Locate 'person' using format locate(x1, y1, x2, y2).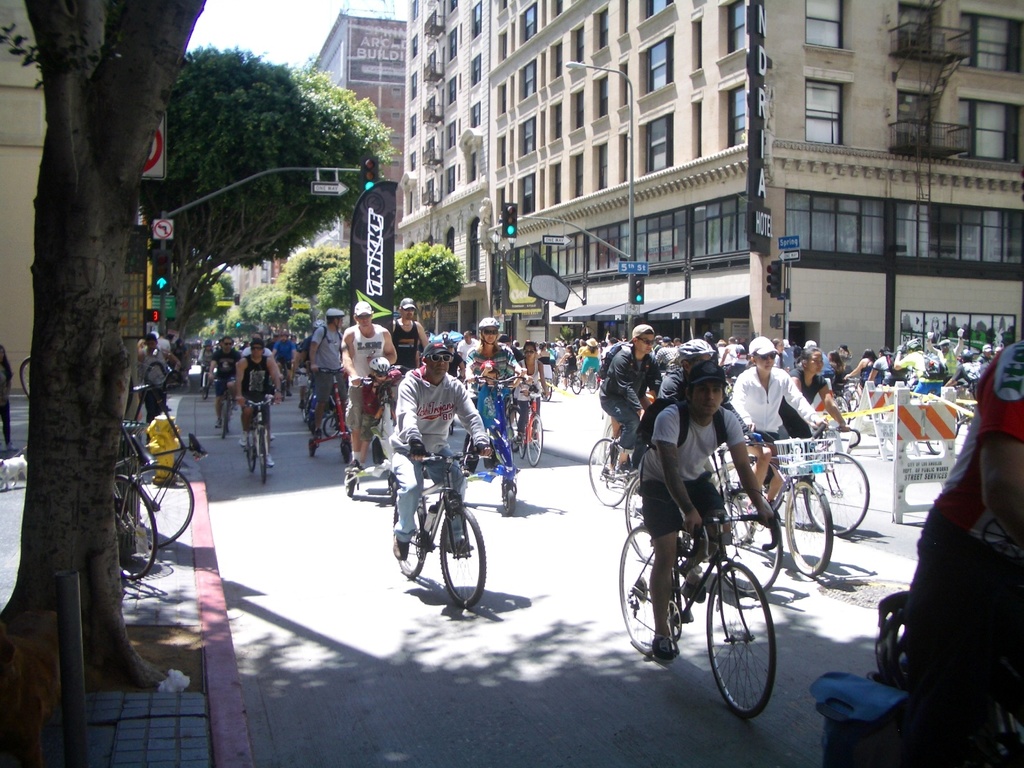
locate(210, 337, 241, 432).
